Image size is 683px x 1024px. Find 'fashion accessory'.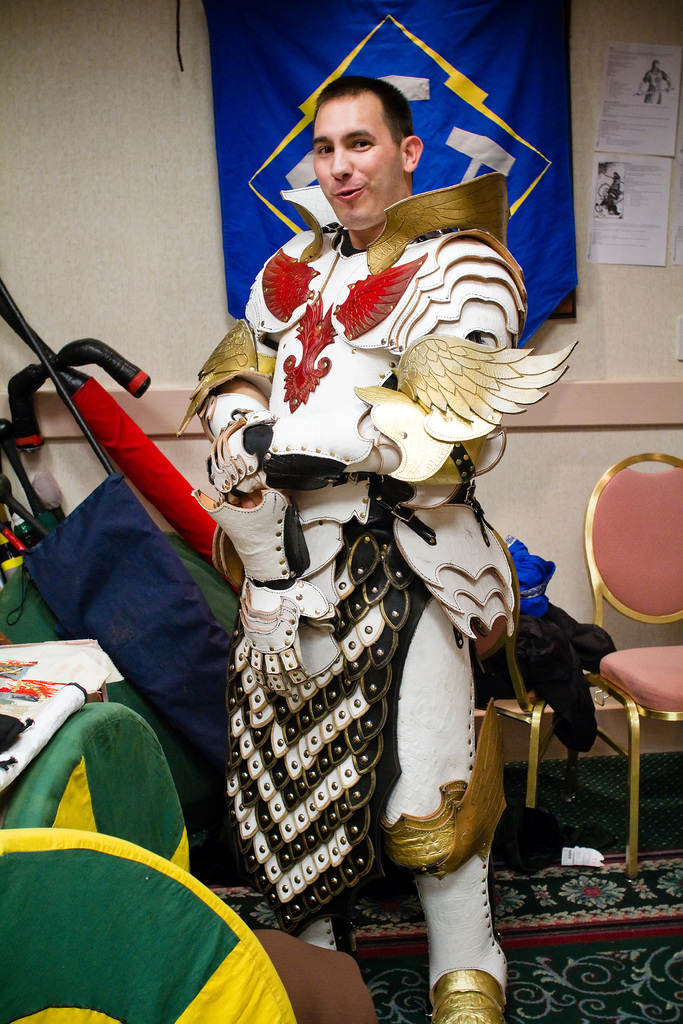
174 316 276 443.
